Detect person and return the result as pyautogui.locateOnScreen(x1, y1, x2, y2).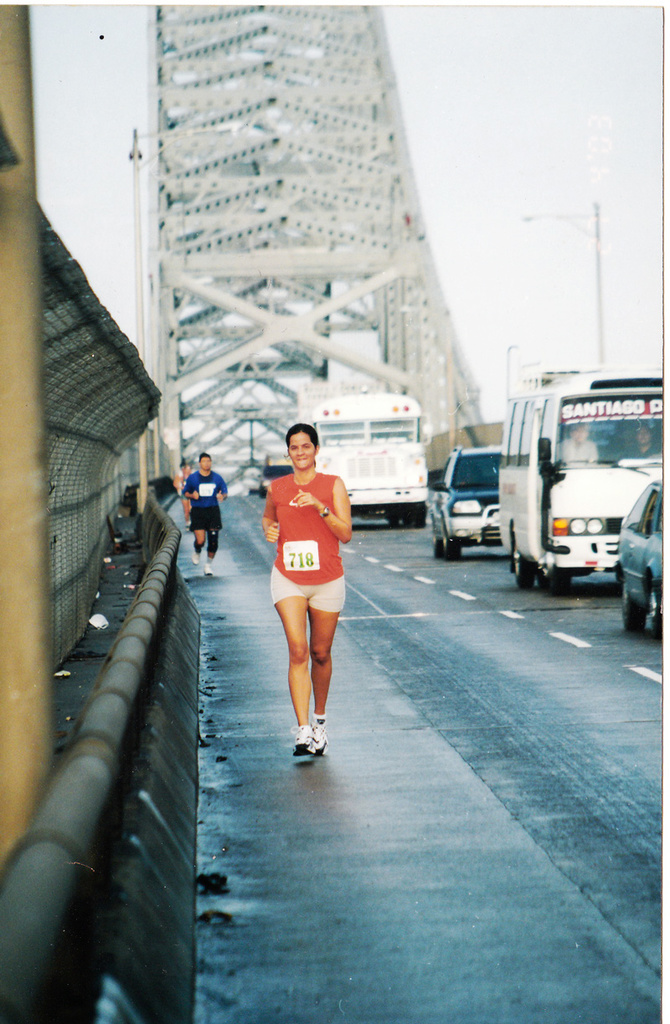
pyautogui.locateOnScreen(258, 418, 364, 774).
